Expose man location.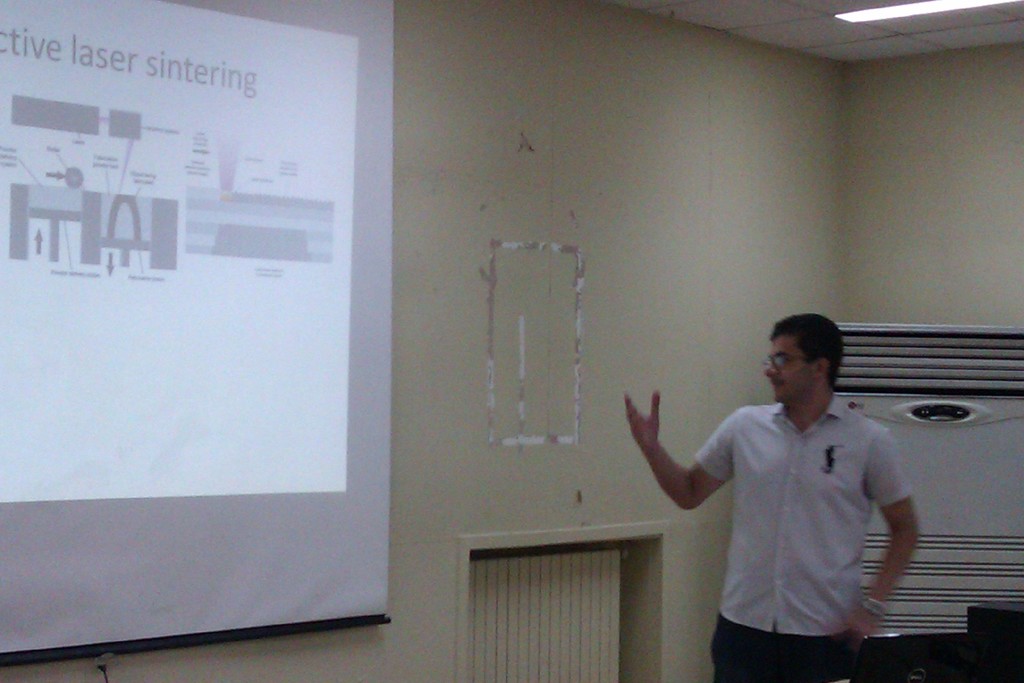
Exposed at 622, 311, 917, 682.
